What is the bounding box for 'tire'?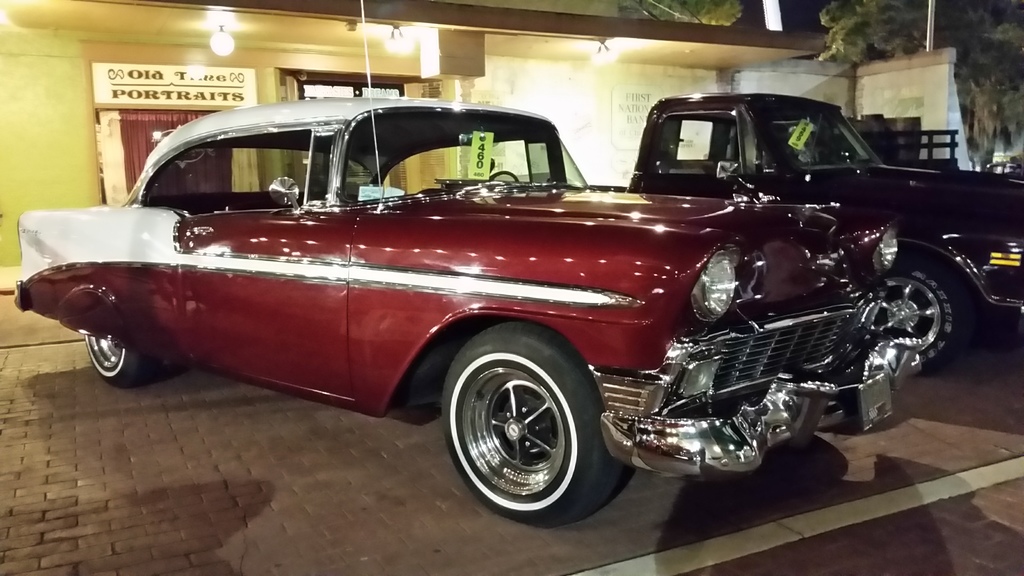
region(433, 327, 607, 517).
